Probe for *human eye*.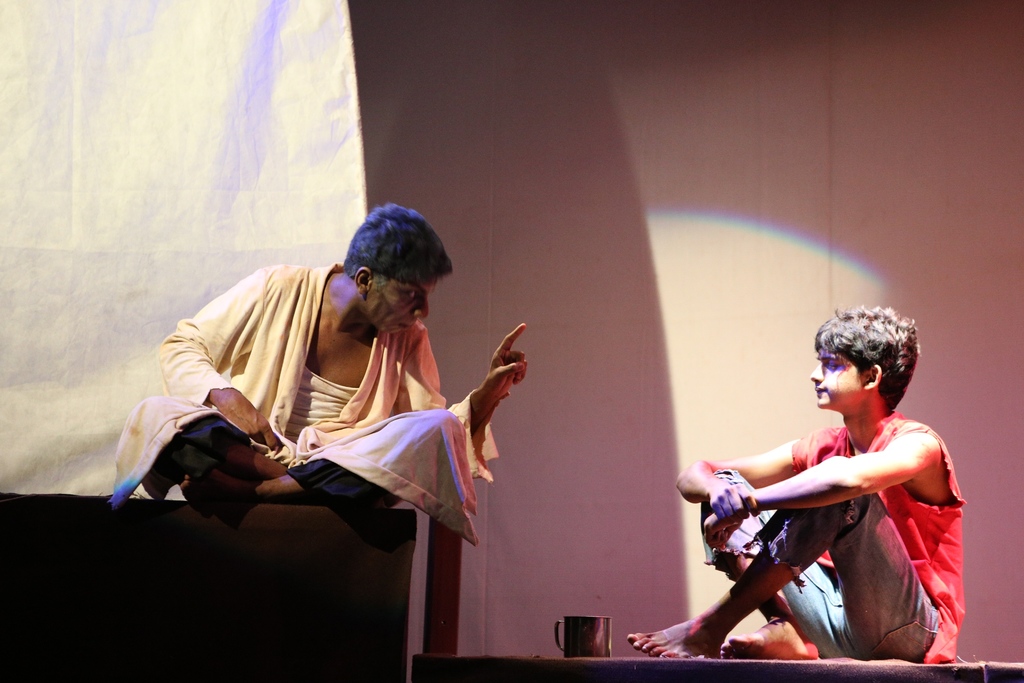
Probe result: BBox(824, 361, 842, 374).
